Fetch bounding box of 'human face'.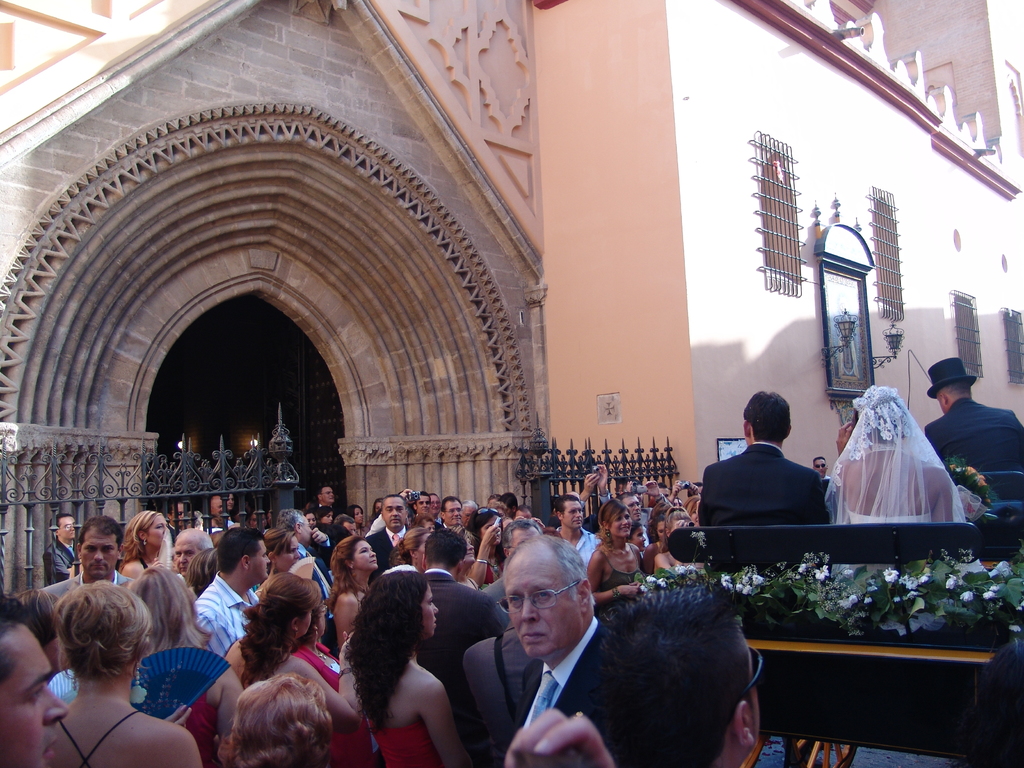
Bbox: select_region(57, 516, 76, 539).
